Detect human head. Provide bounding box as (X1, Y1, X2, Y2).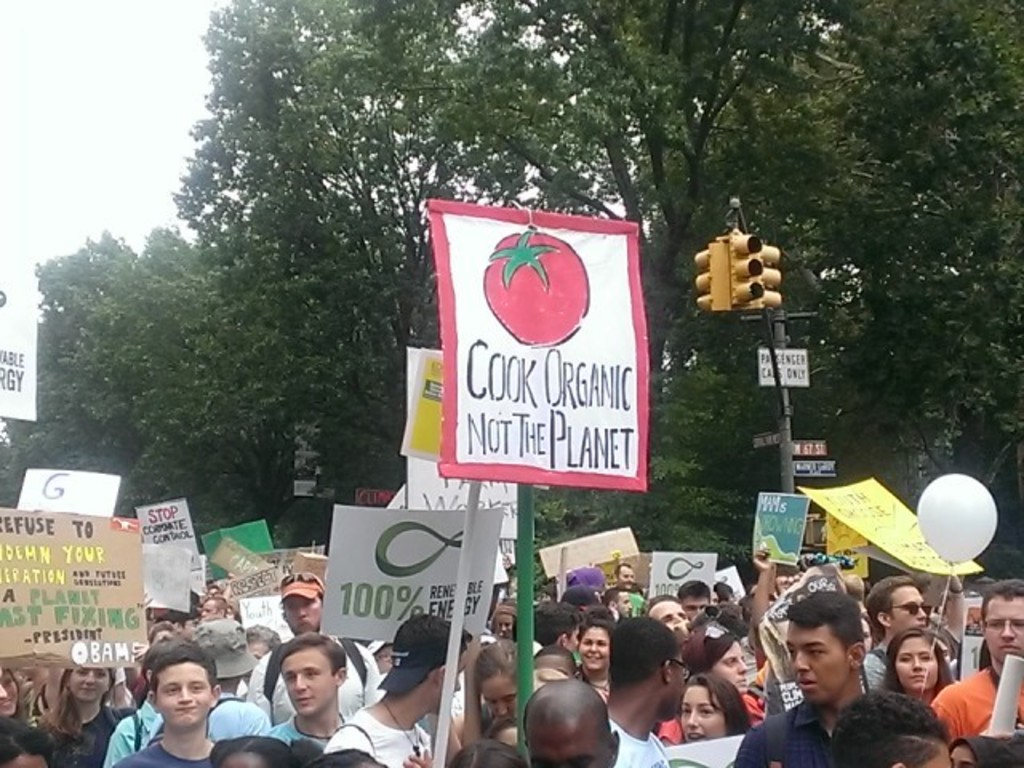
(682, 619, 750, 698).
